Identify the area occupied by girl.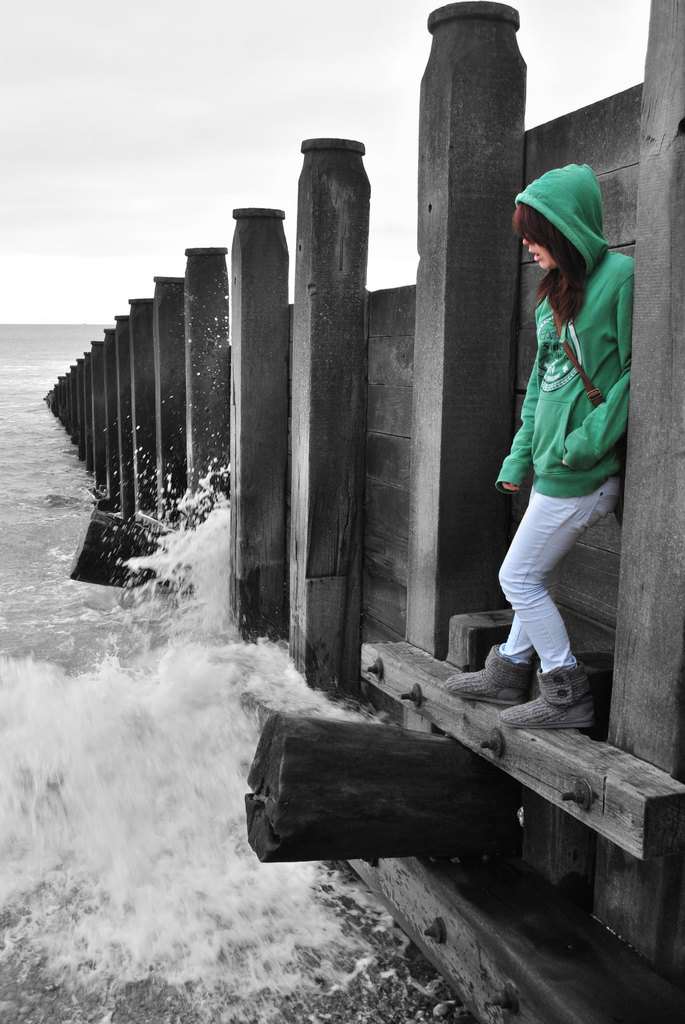
Area: x1=437 y1=160 x2=639 y2=725.
